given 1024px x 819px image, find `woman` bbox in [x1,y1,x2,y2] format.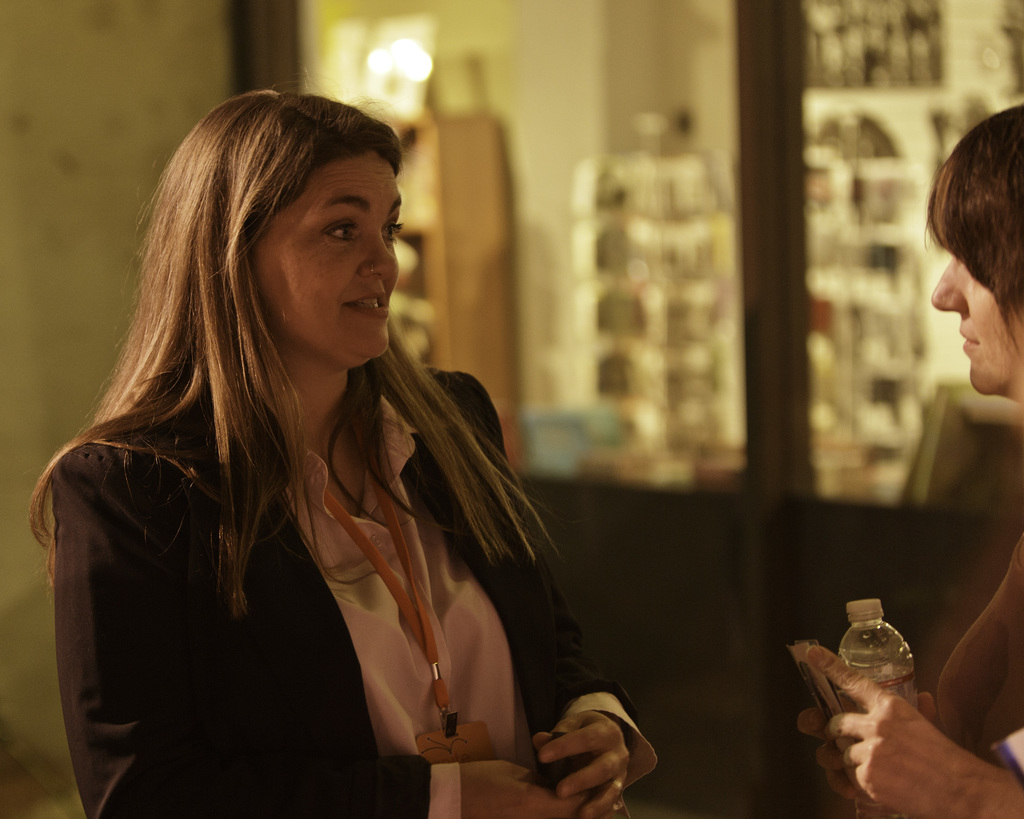
[32,91,658,818].
